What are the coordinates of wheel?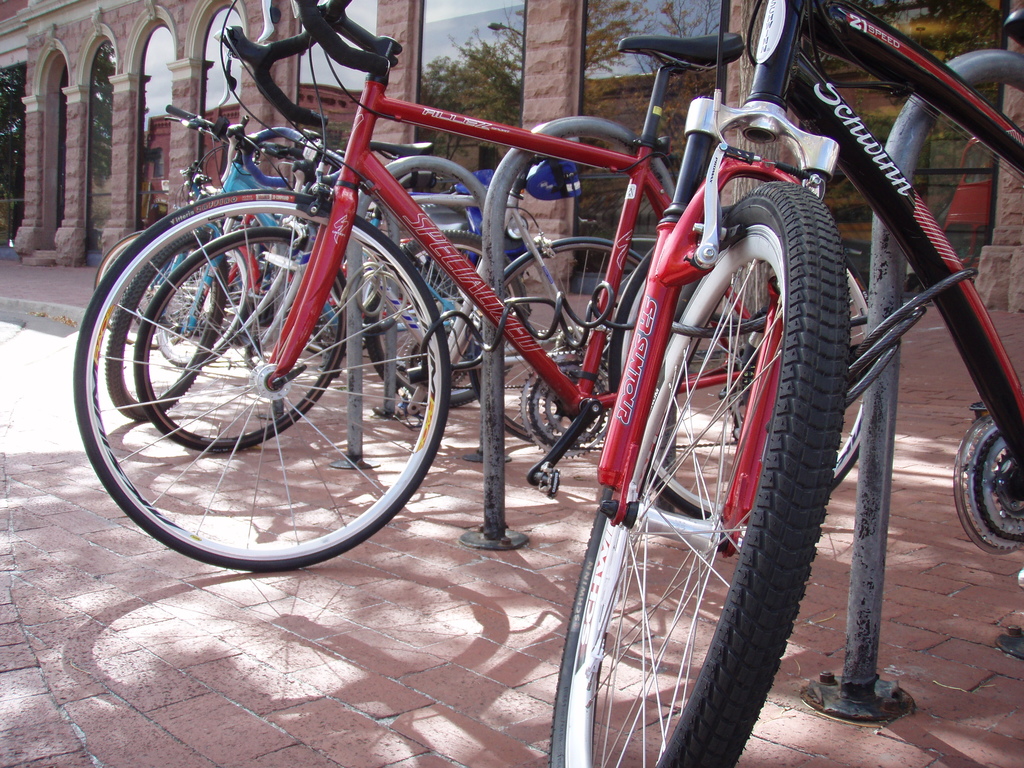
{"left": 101, "top": 230, "right": 228, "bottom": 424}.
